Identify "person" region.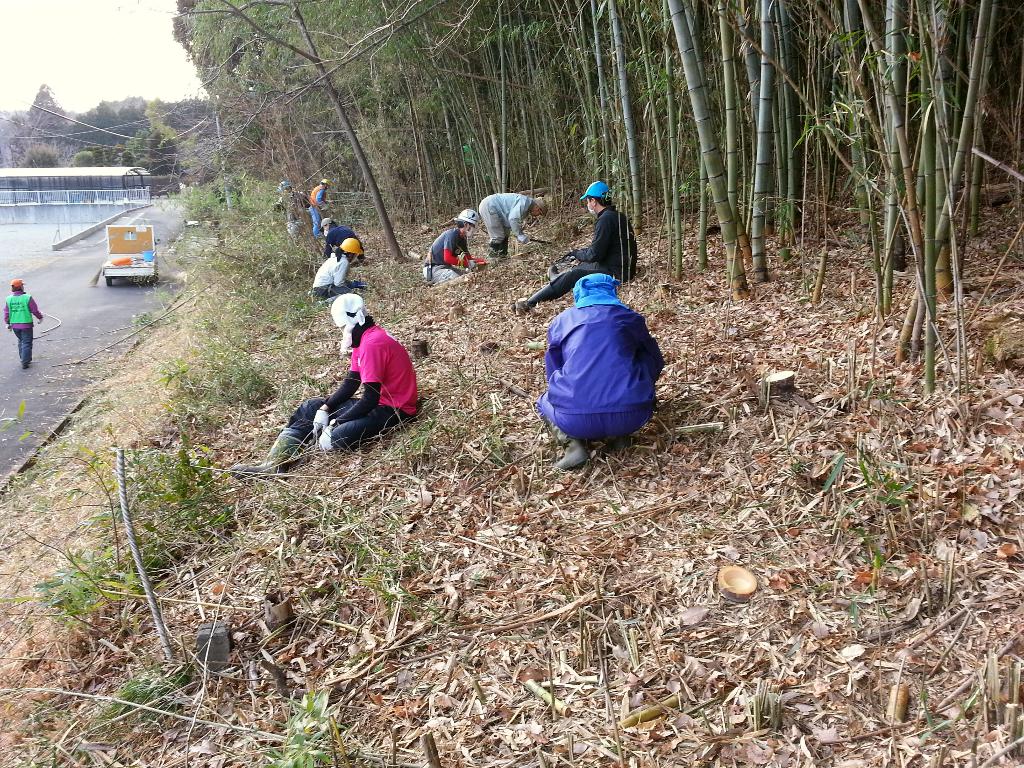
Region: box=[308, 170, 330, 232].
